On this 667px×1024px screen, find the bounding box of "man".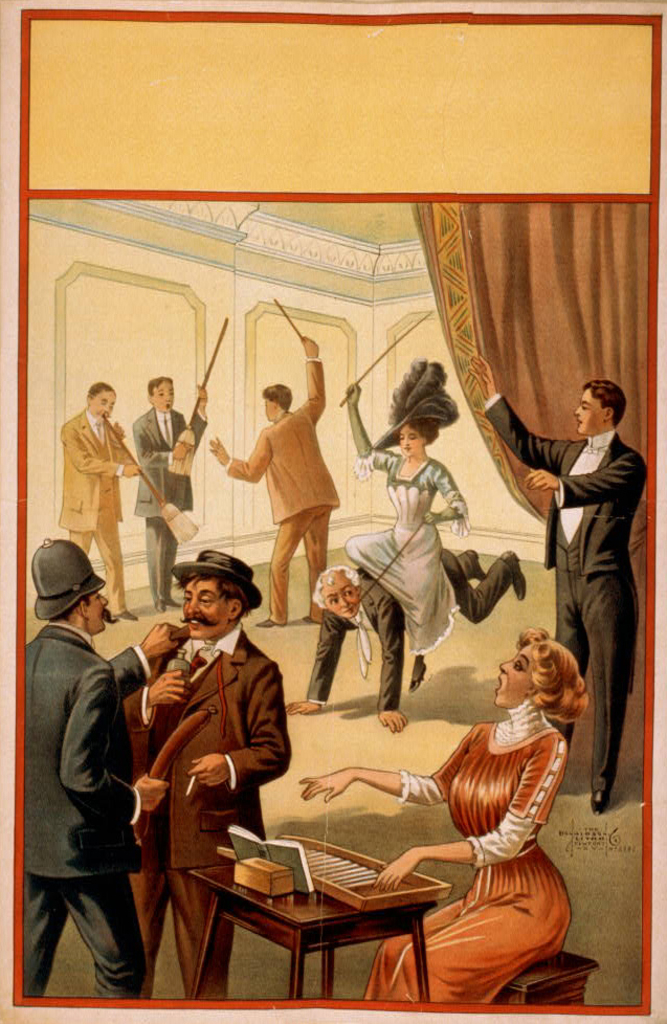
Bounding box: 305, 534, 527, 735.
